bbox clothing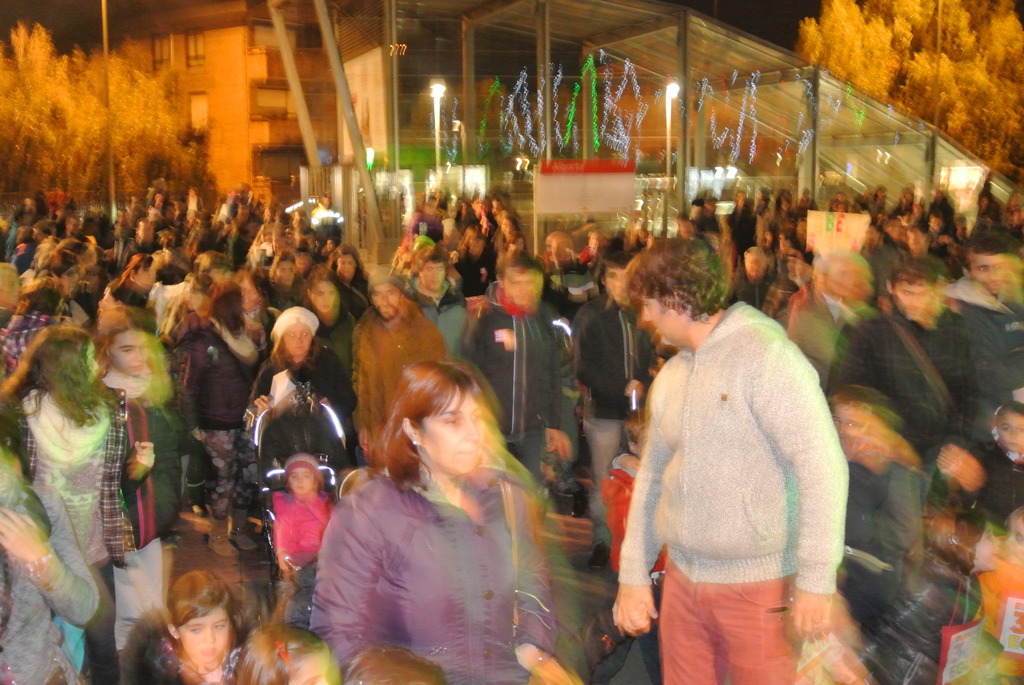
410:198:446:238
